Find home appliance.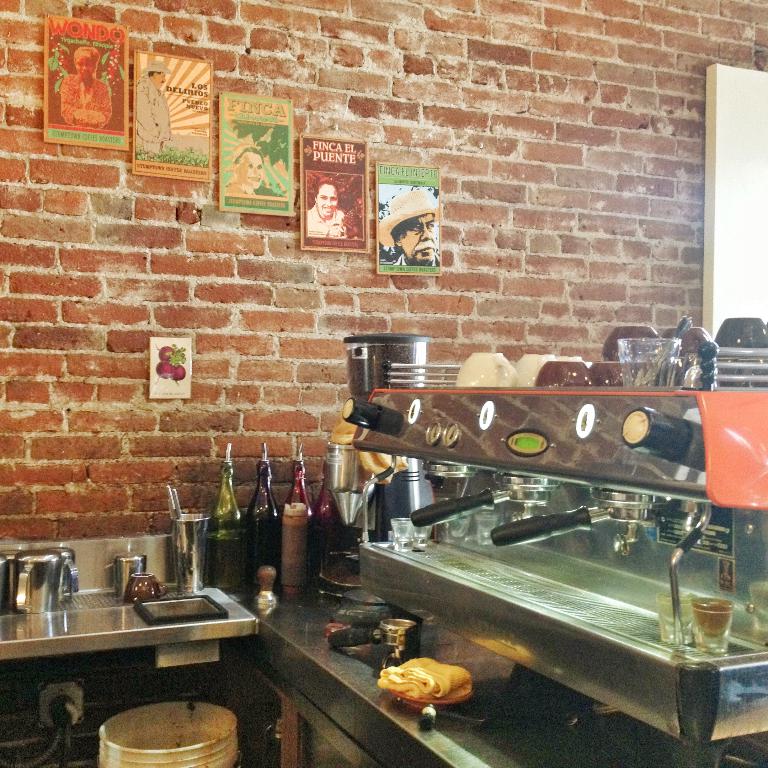
(318, 330, 431, 593).
